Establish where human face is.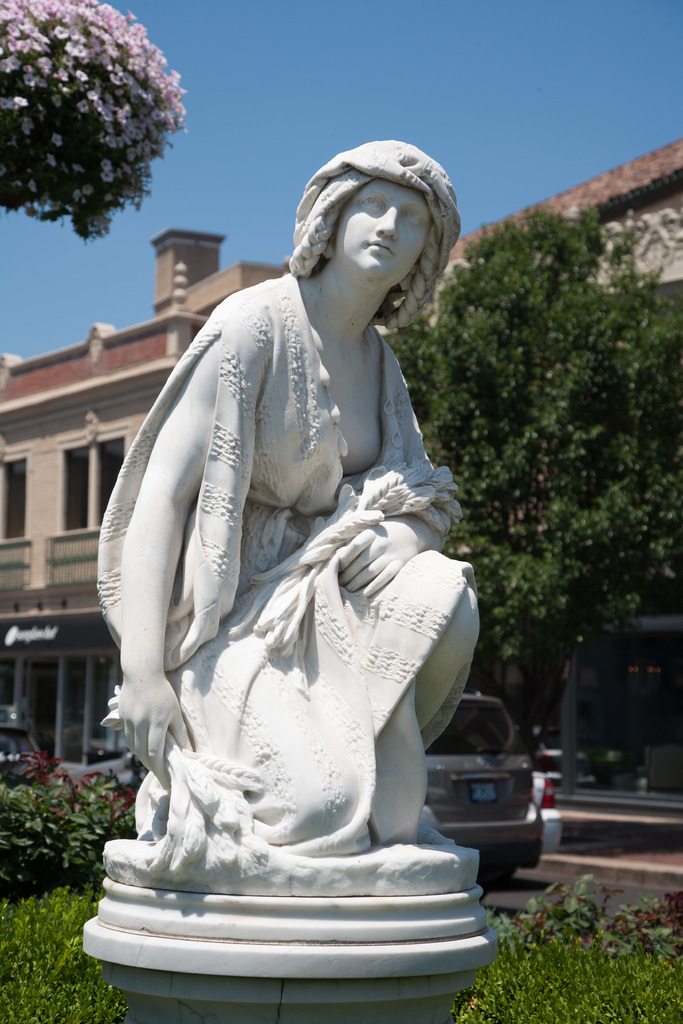
Established at region(329, 180, 442, 289).
